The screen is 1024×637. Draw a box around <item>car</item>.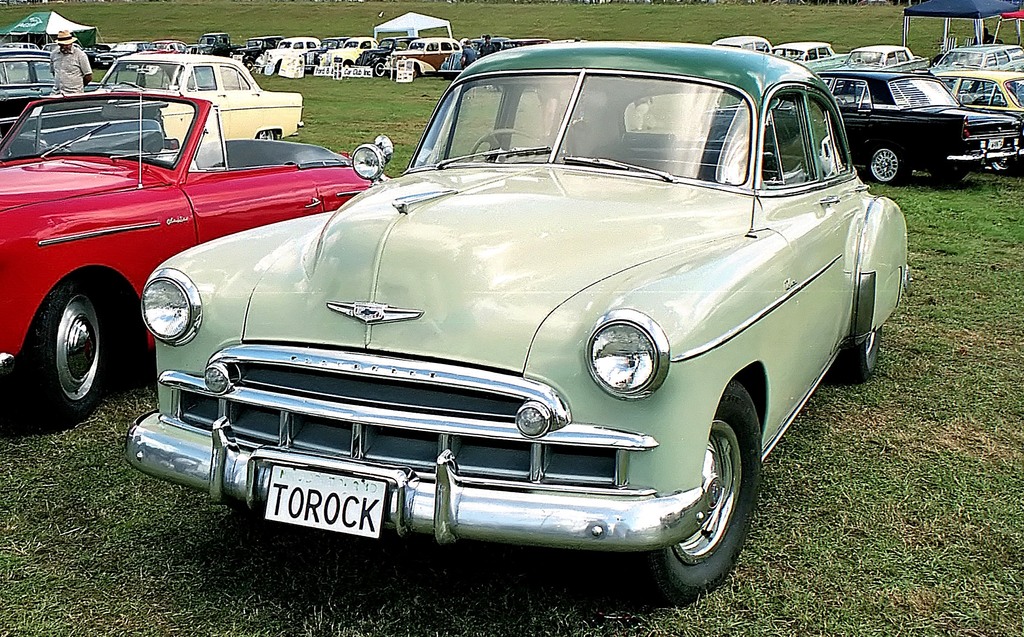
box=[0, 42, 72, 129].
